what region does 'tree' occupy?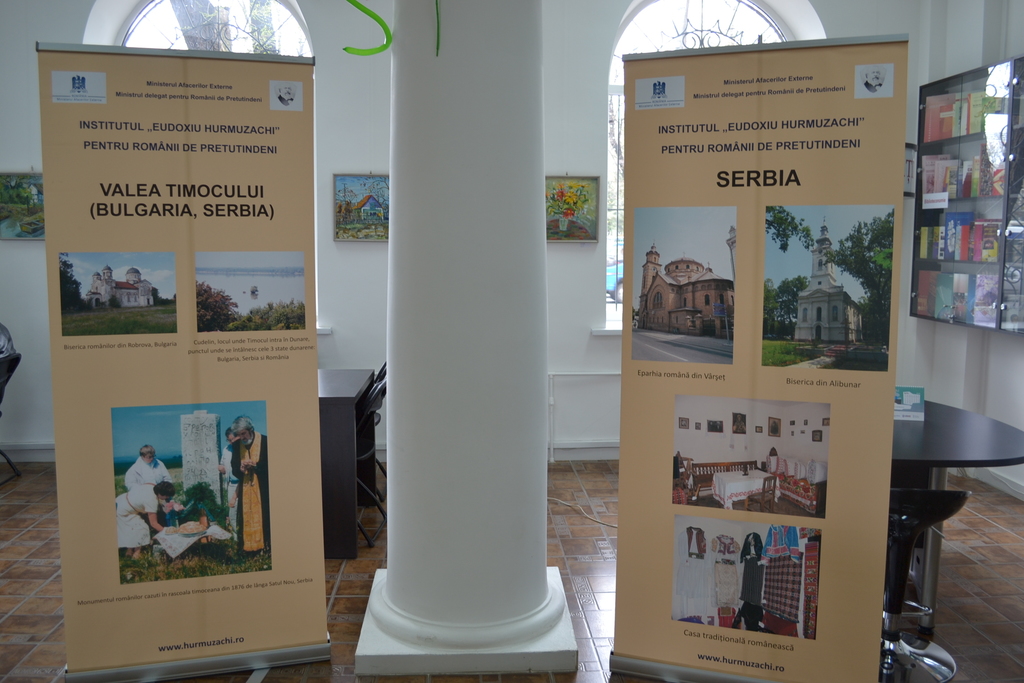
763, 204, 817, 251.
